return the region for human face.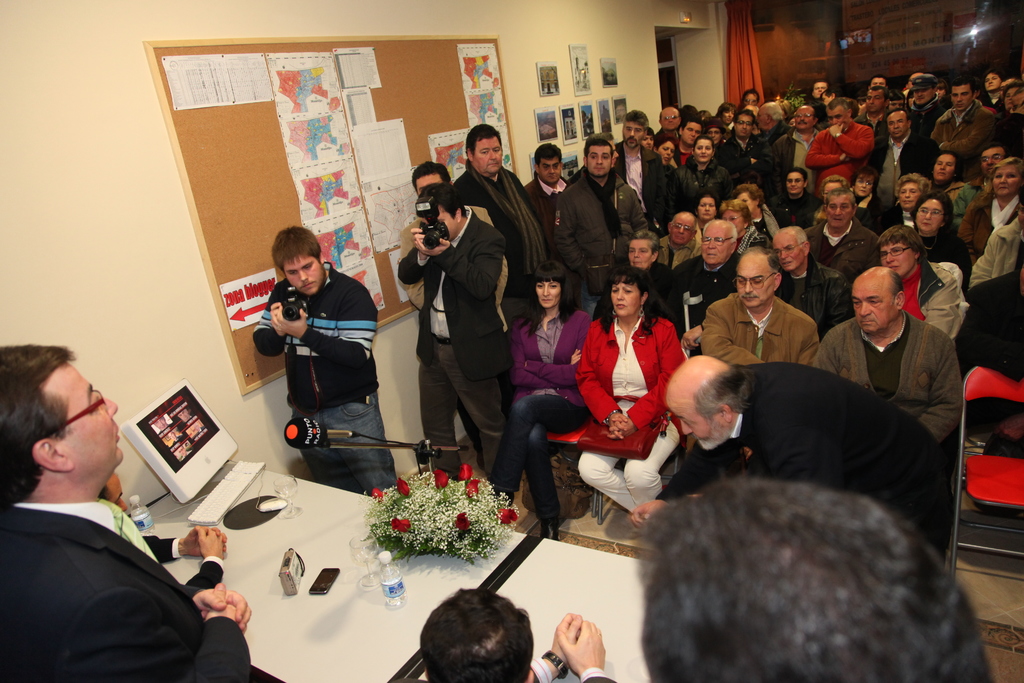
locate(735, 269, 767, 303).
